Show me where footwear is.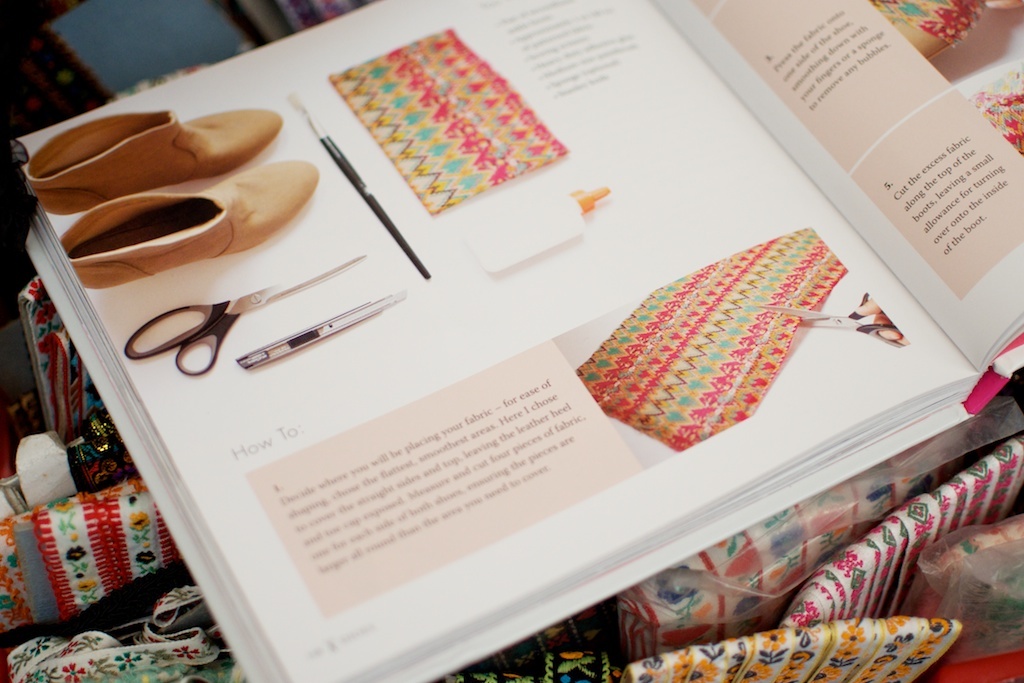
footwear is at crop(62, 155, 322, 293).
